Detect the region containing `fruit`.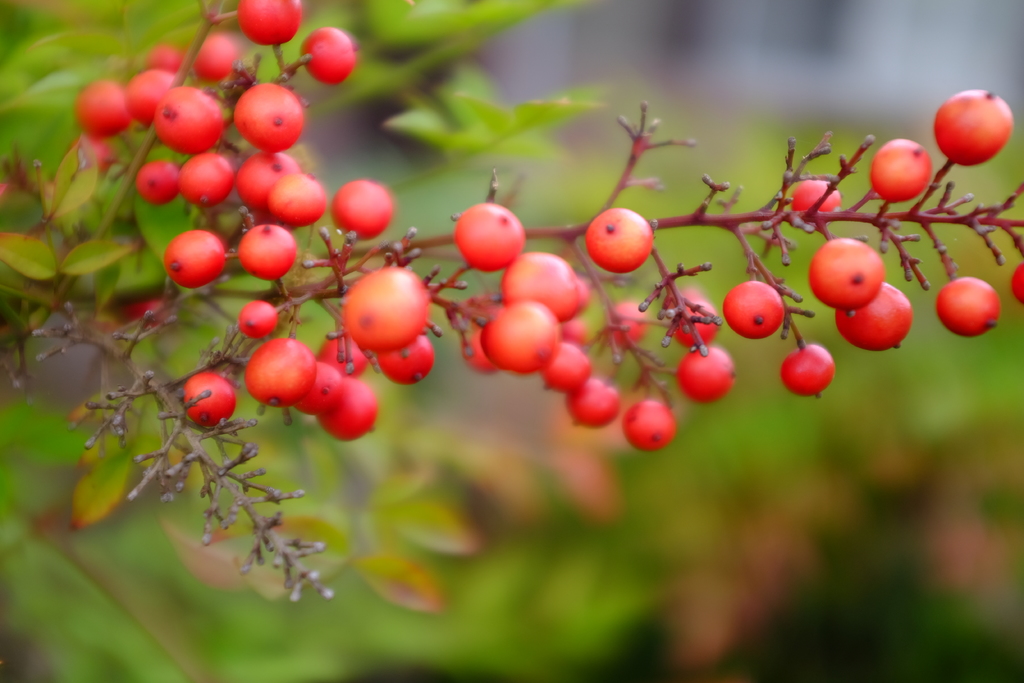
rect(677, 347, 732, 403).
